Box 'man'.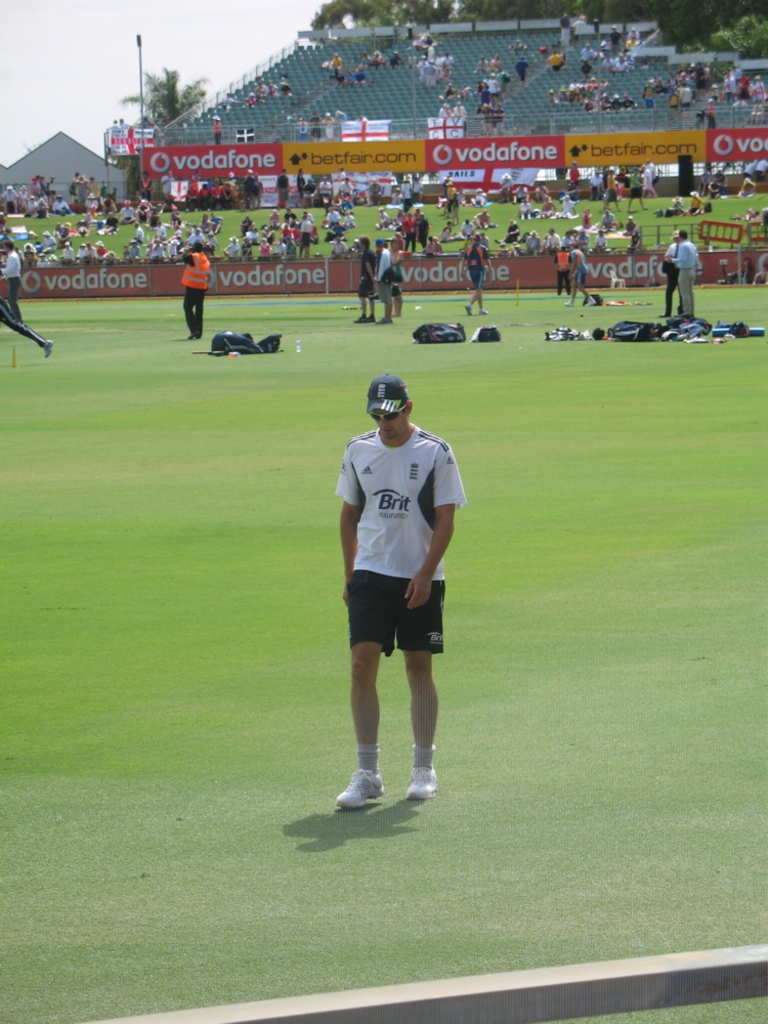
(left=313, top=361, right=473, bottom=826).
